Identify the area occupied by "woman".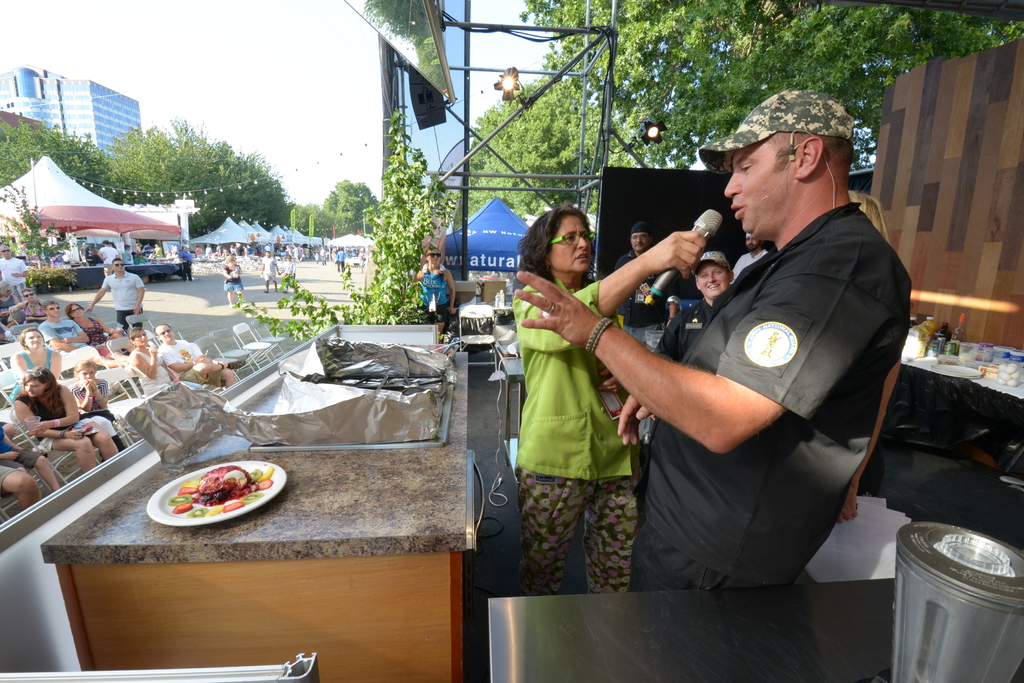
Area: detection(6, 327, 60, 398).
